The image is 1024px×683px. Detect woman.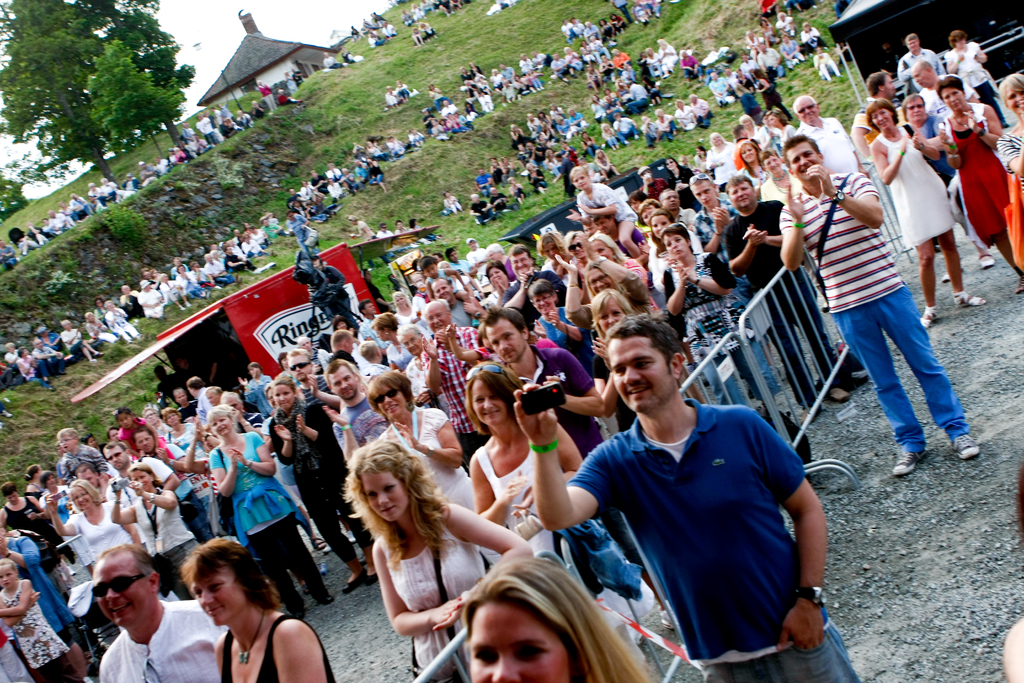
Detection: bbox(664, 153, 701, 213).
